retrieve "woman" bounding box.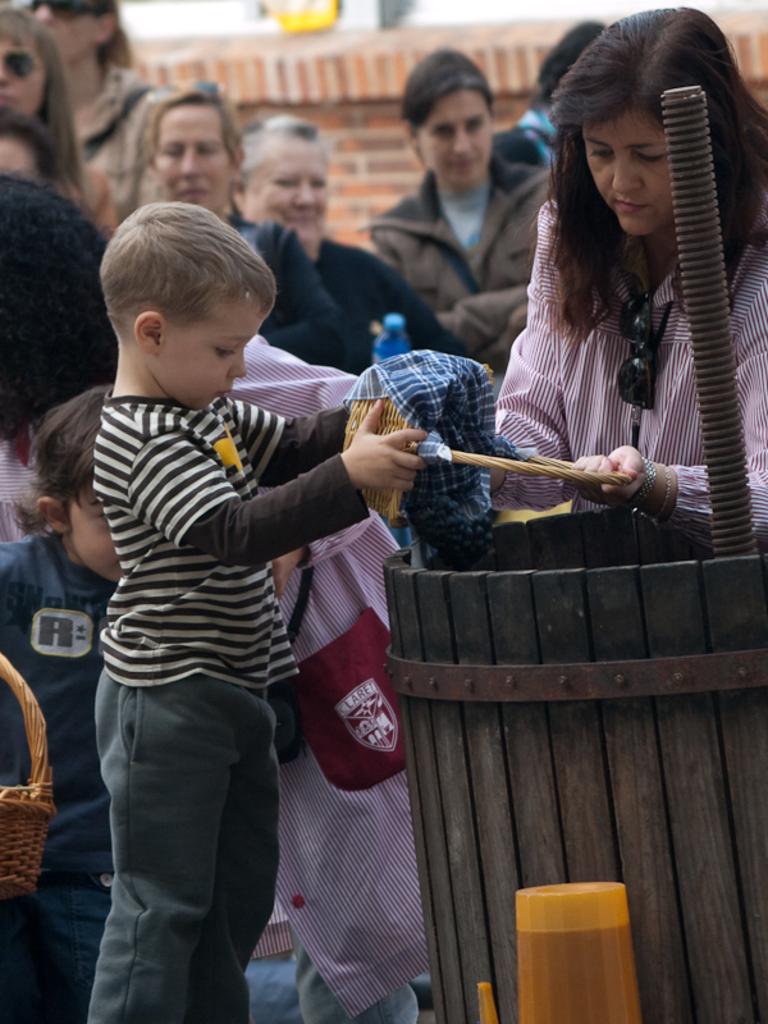
Bounding box: crop(362, 45, 561, 401).
